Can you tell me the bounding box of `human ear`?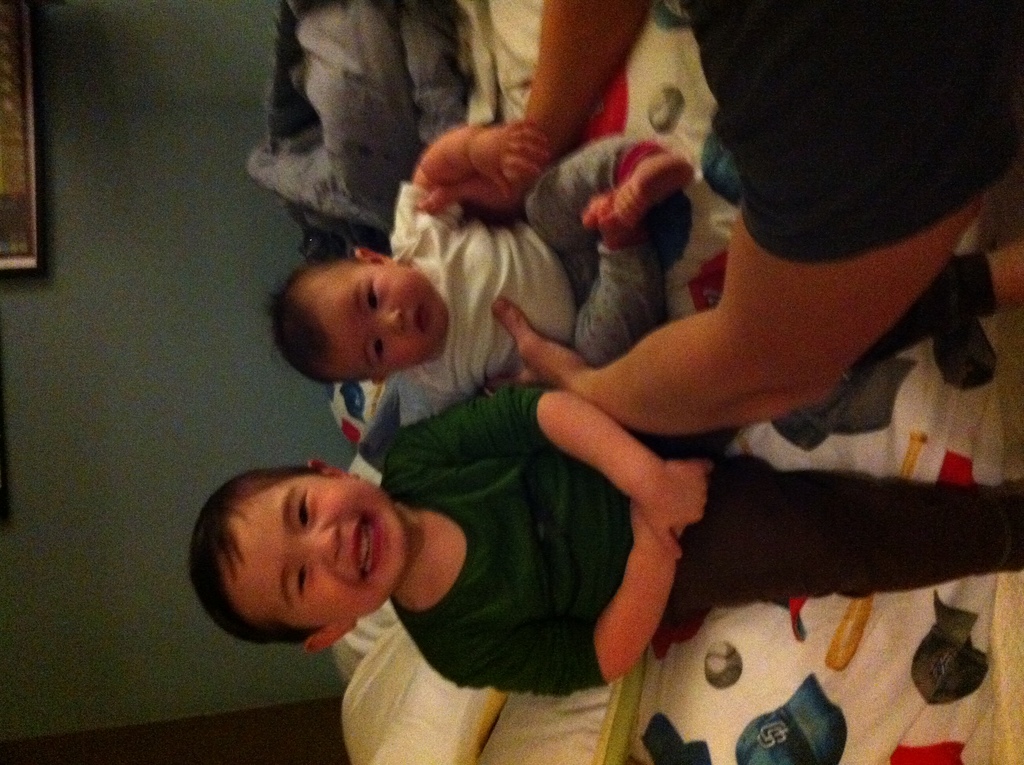
[left=358, top=246, right=396, bottom=269].
